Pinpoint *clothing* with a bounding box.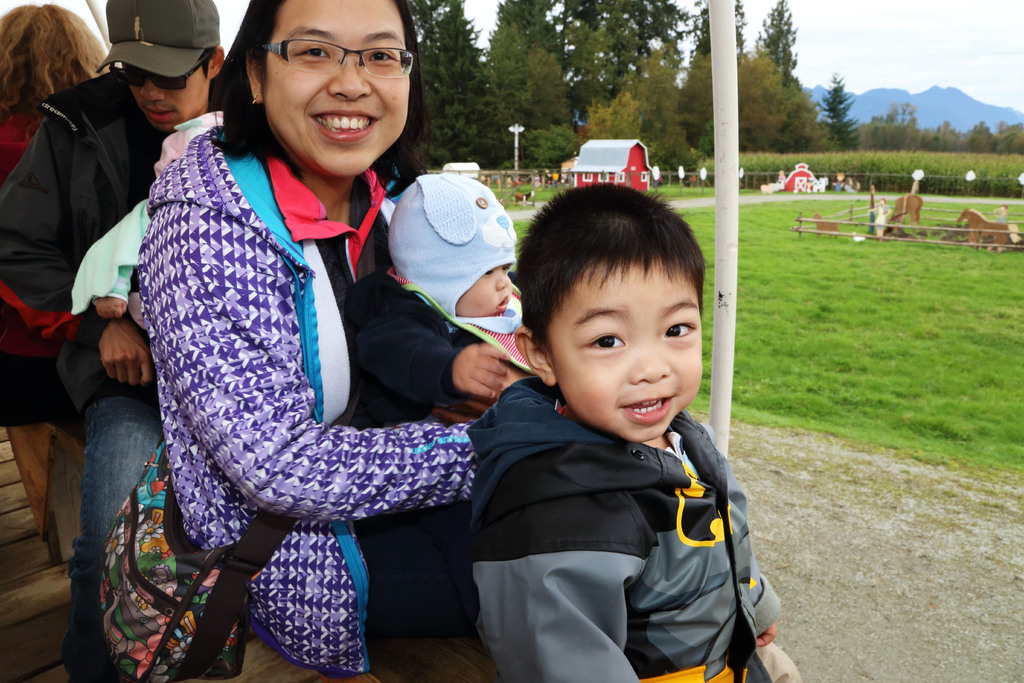
344,270,534,612.
